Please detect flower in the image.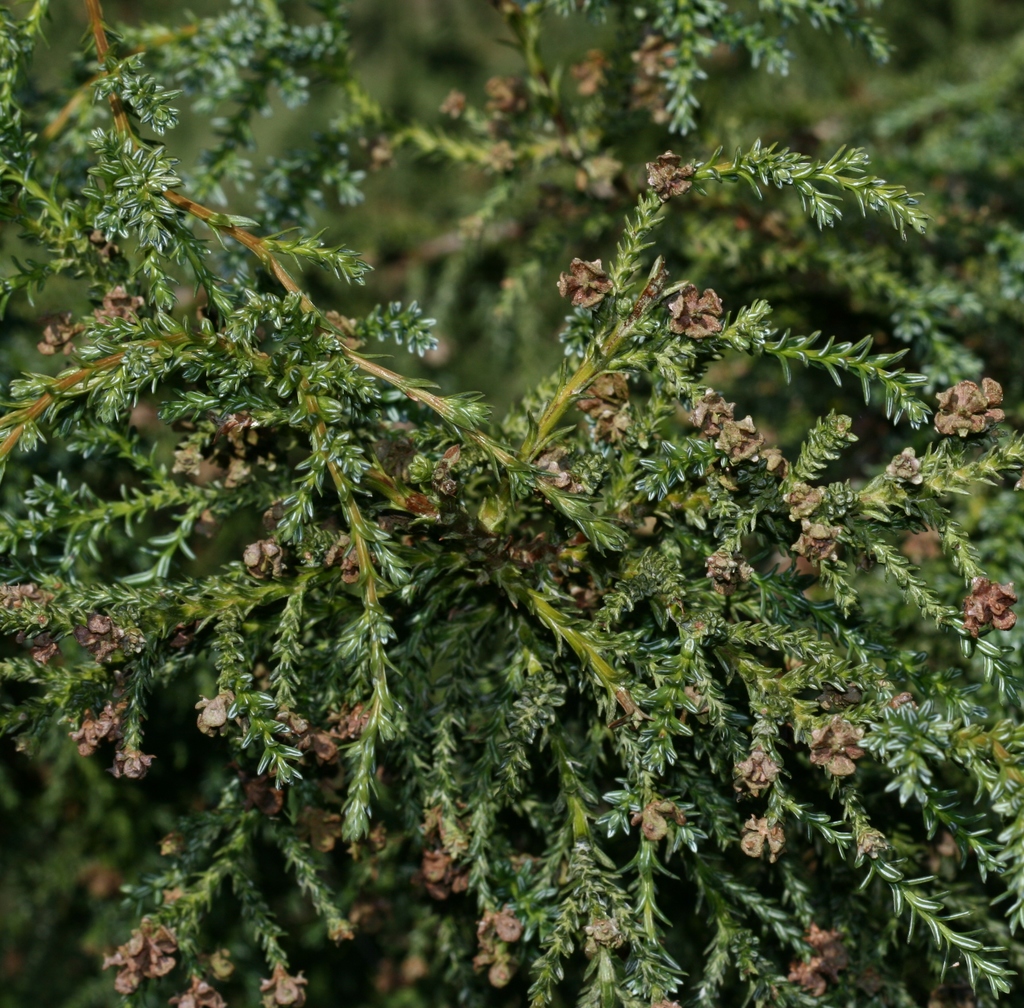
crop(909, 364, 1017, 455).
